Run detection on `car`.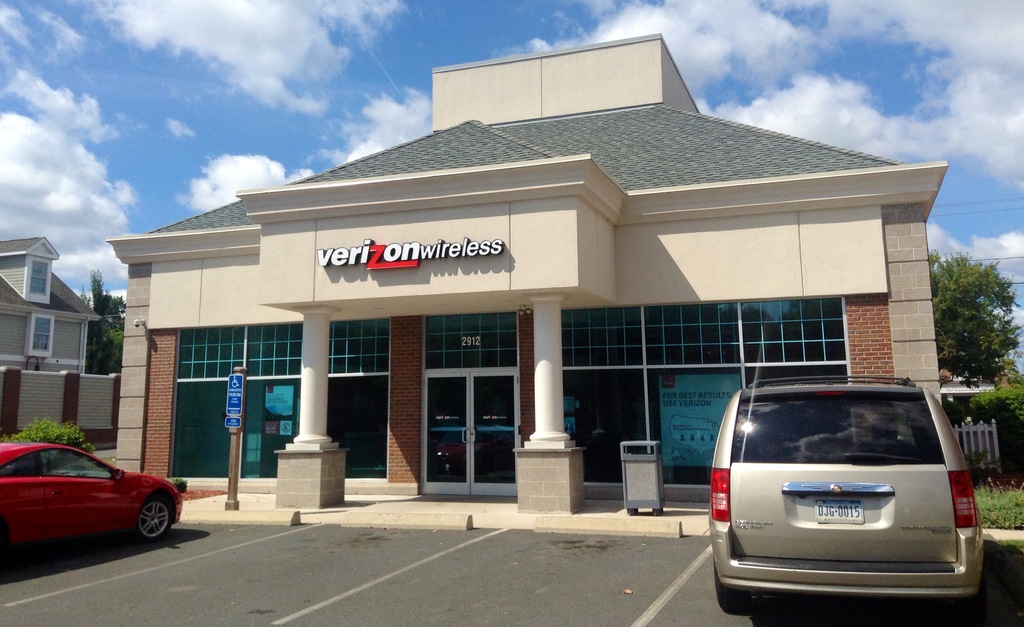
Result: crop(707, 383, 980, 617).
